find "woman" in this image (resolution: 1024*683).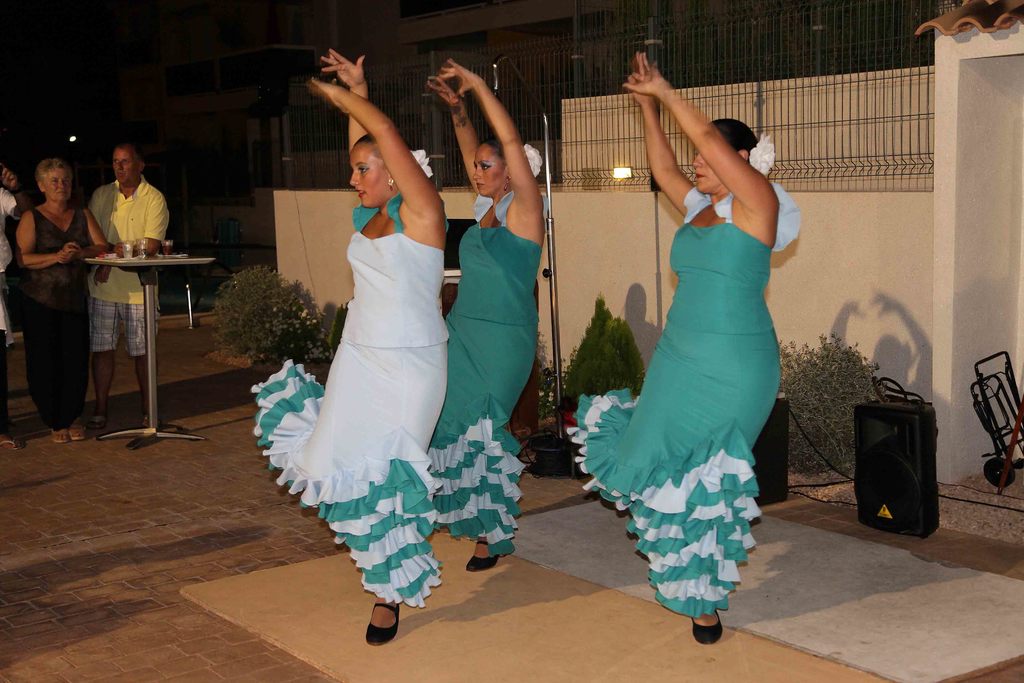
BBox(250, 47, 445, 646).
